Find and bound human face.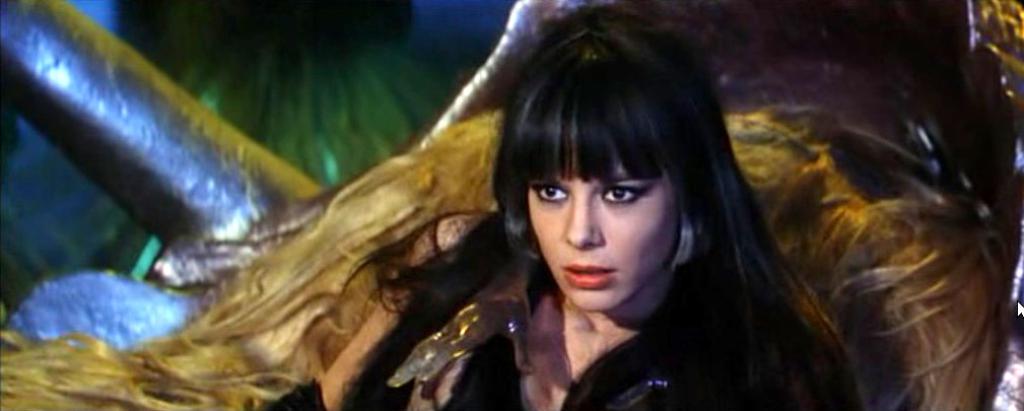
Bound: x1=527 y1=166 x2=668 y2=314.
